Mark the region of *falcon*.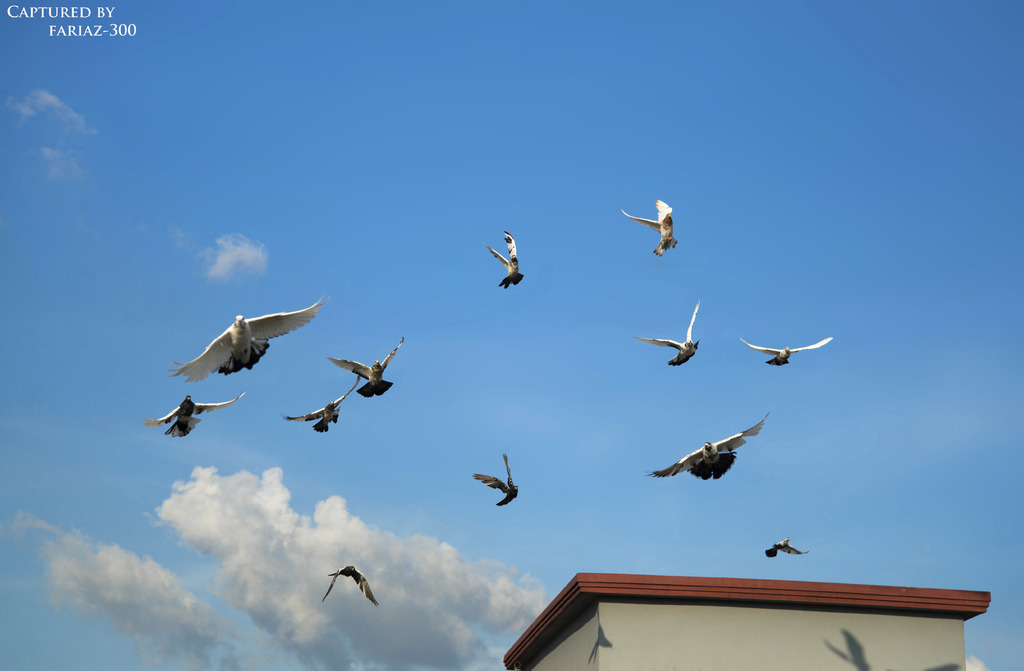
Region: locate(317, 562, 375, 602).
